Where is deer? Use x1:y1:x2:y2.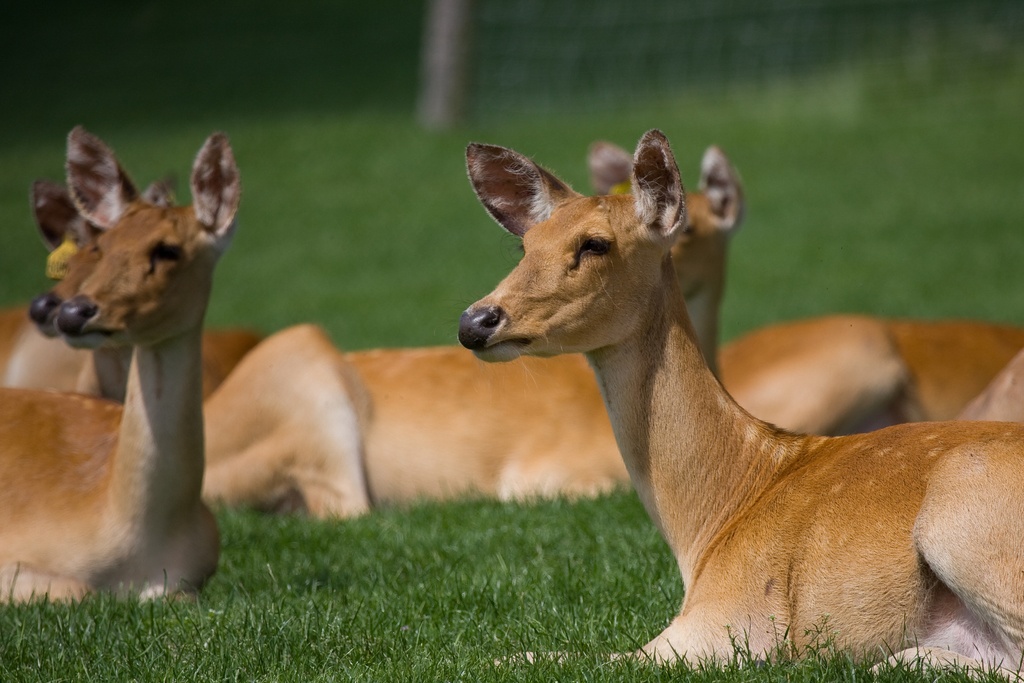
593:143:1023:435.
